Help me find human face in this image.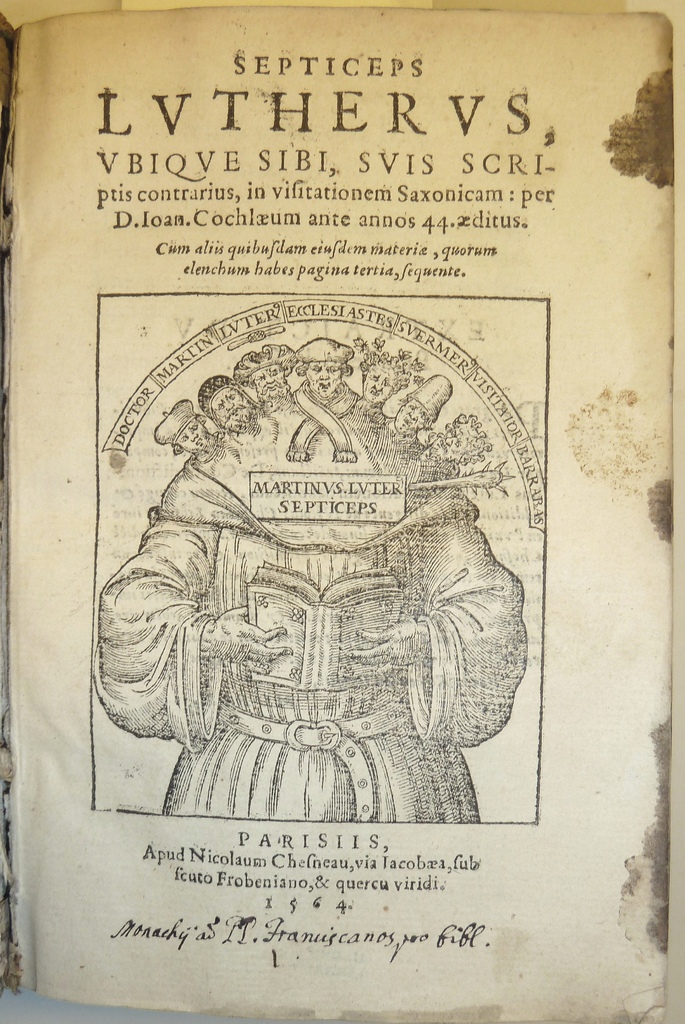
Found it: <region>403, 405, 418, 428</region>.
